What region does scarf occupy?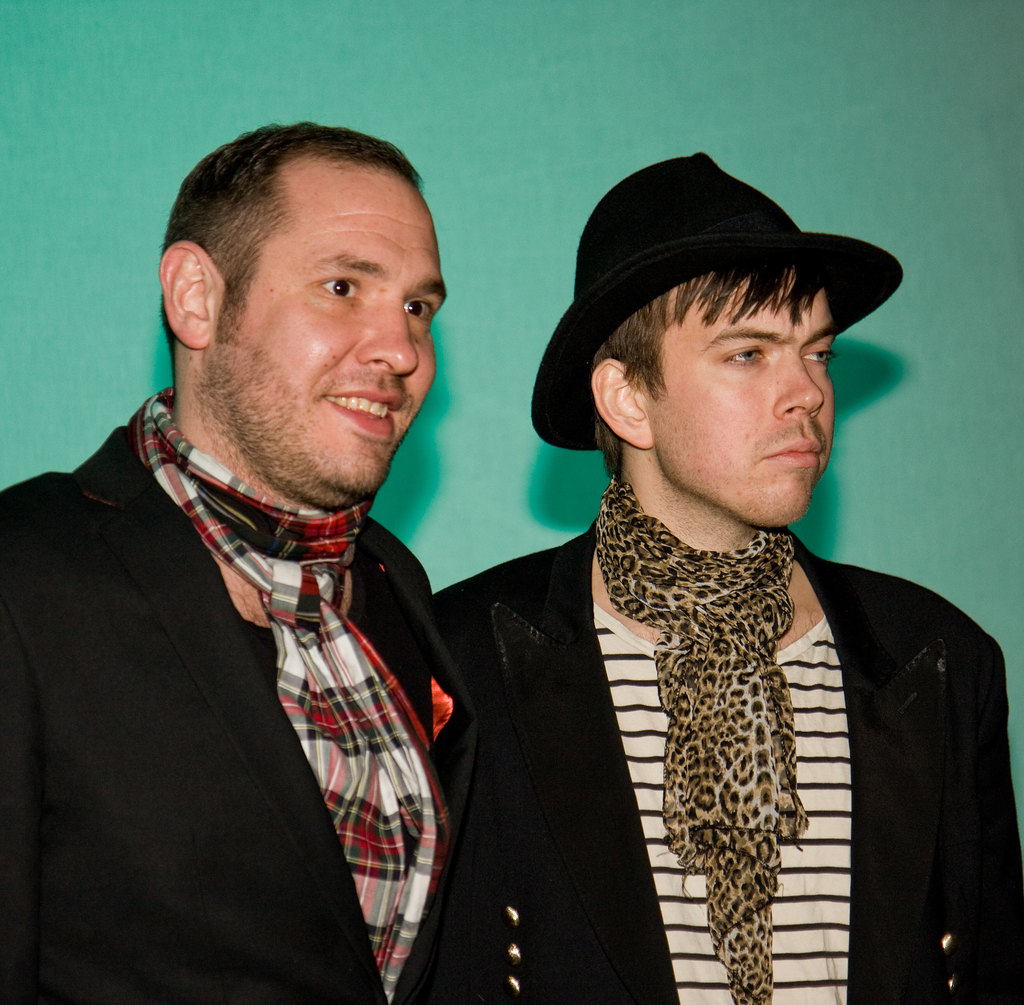
x1=583 y1=470 x2=812 y2=1004.
